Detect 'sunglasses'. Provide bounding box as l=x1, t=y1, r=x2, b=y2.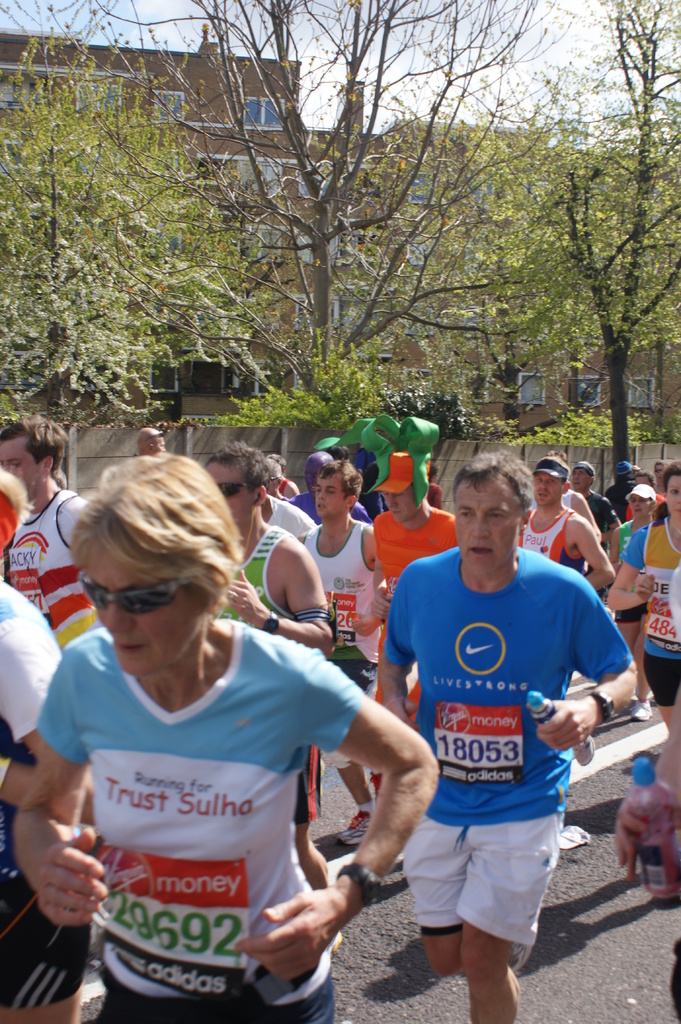
l=219, t=479, r=250, b=498.
